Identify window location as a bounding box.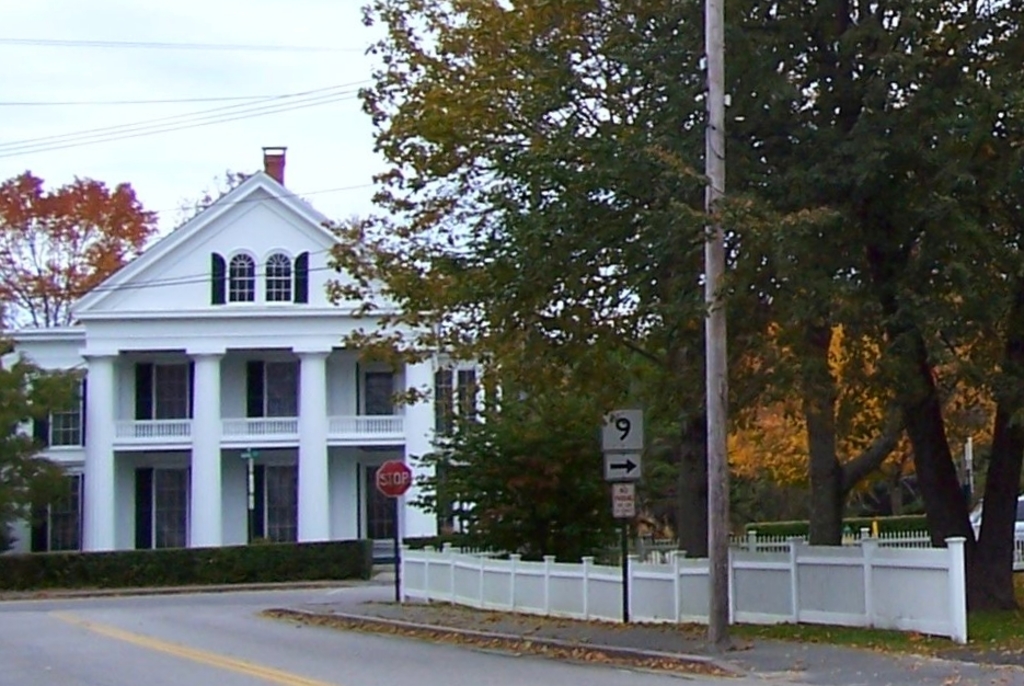
detection(434, 368, 478, 436).
